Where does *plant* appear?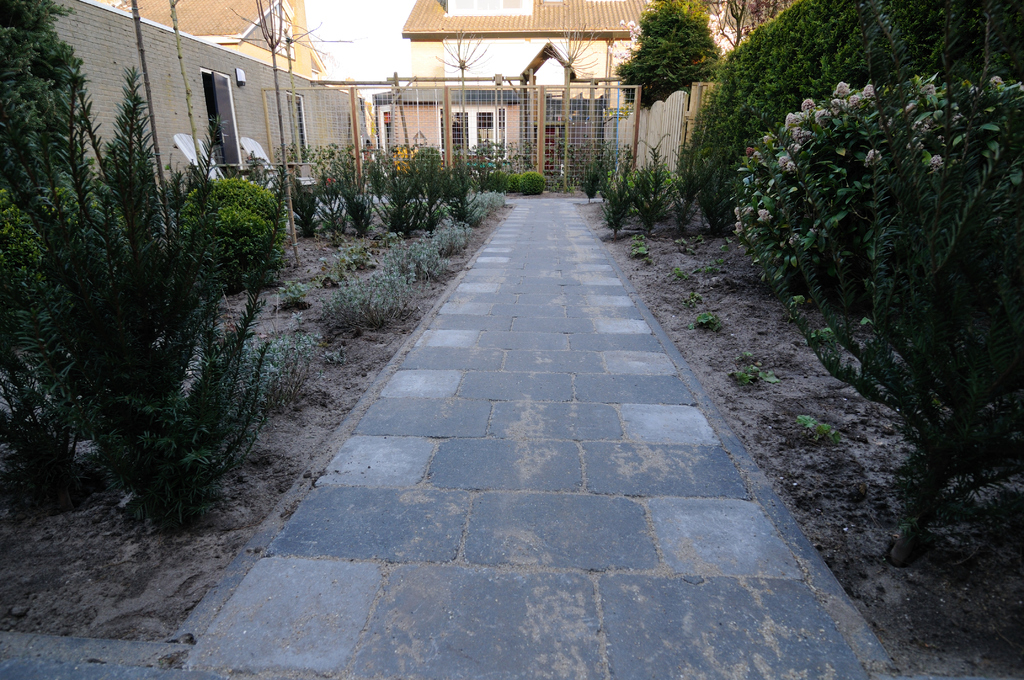
Appears at pyautogui.locateOnScreen(735, 355, 760, 387).
